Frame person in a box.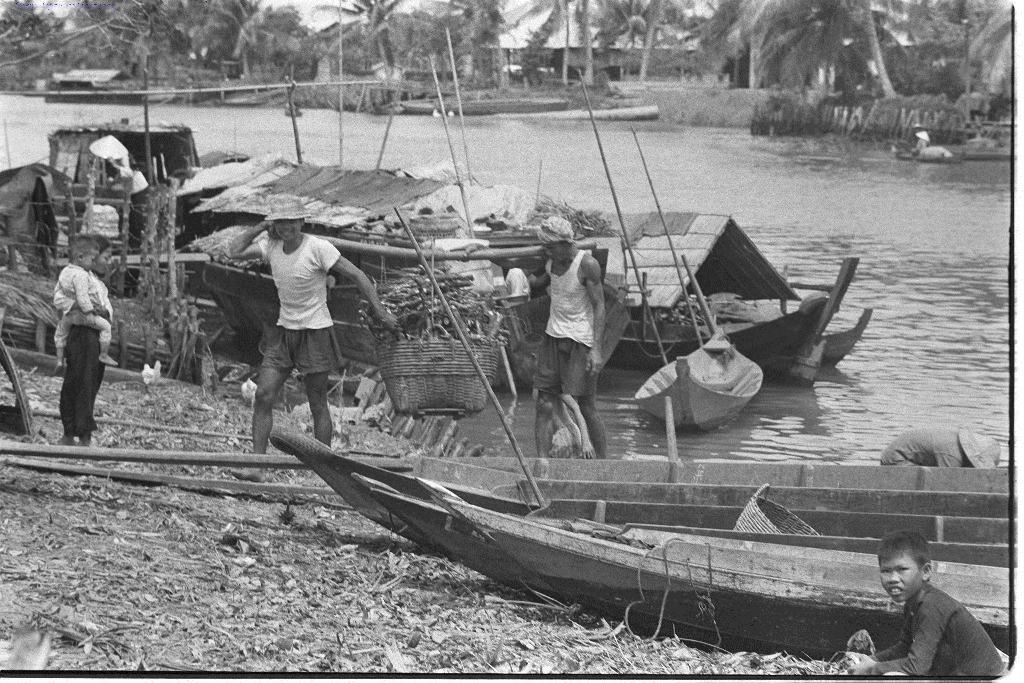
<box>880,424,1000,468</box>.
